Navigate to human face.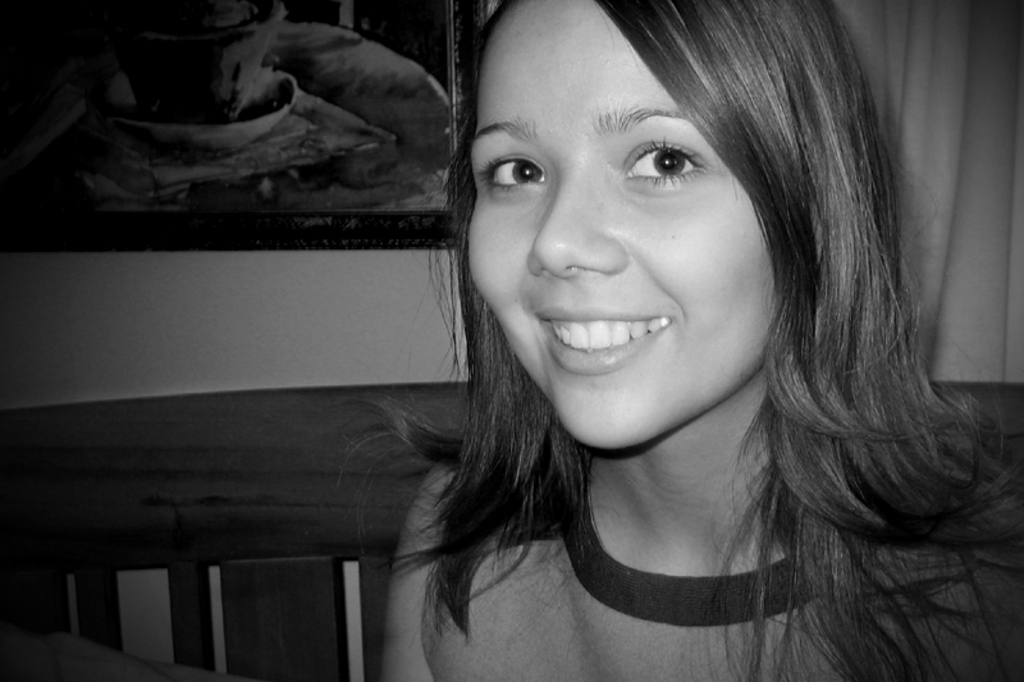
Navigation target: detection(465, 0, 771, 441).
